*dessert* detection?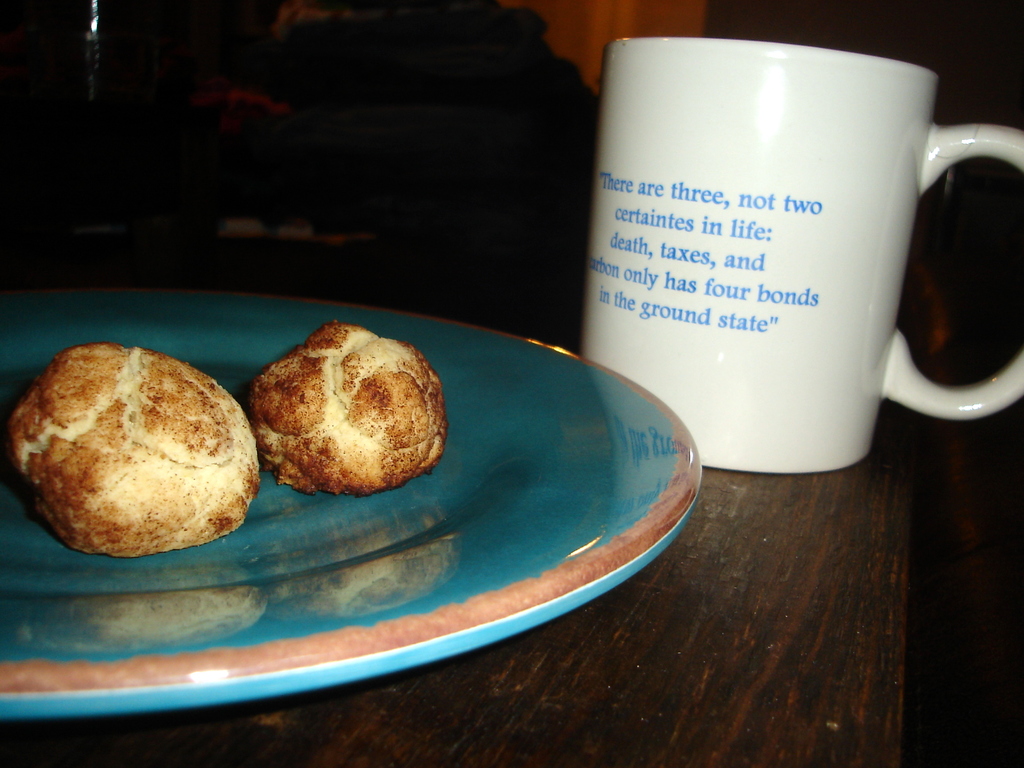
<region>13, 339, 262, 557</region>
